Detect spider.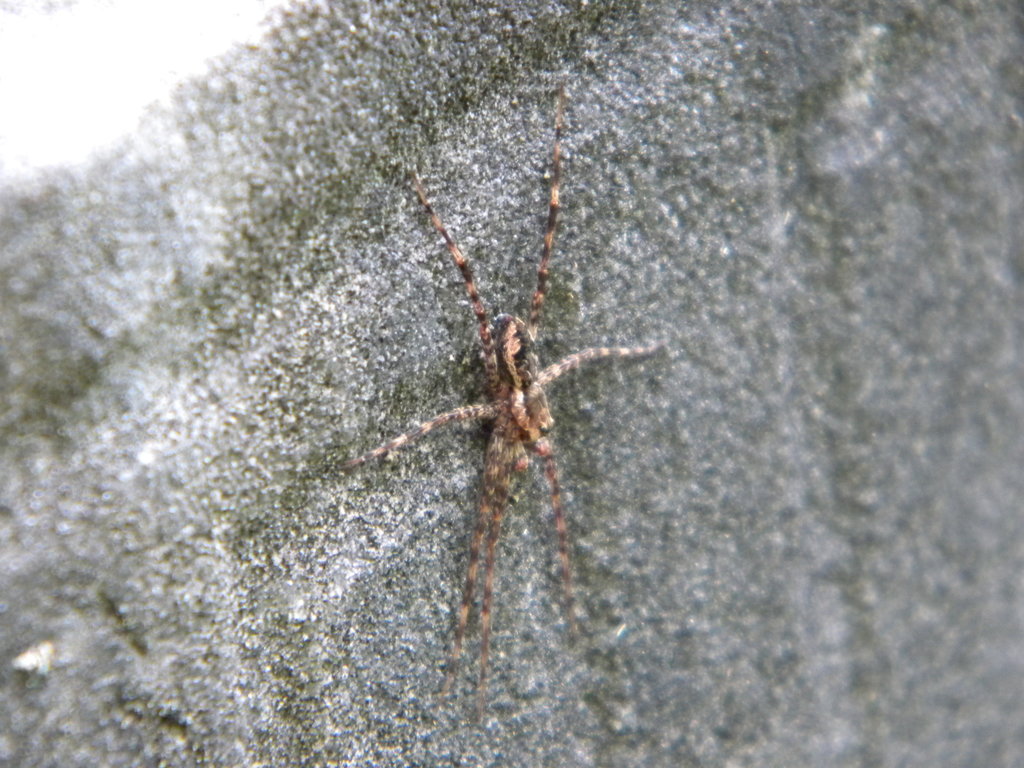
Detected at pyautogui.locateOnScreen(334, 74, 675, 735).
